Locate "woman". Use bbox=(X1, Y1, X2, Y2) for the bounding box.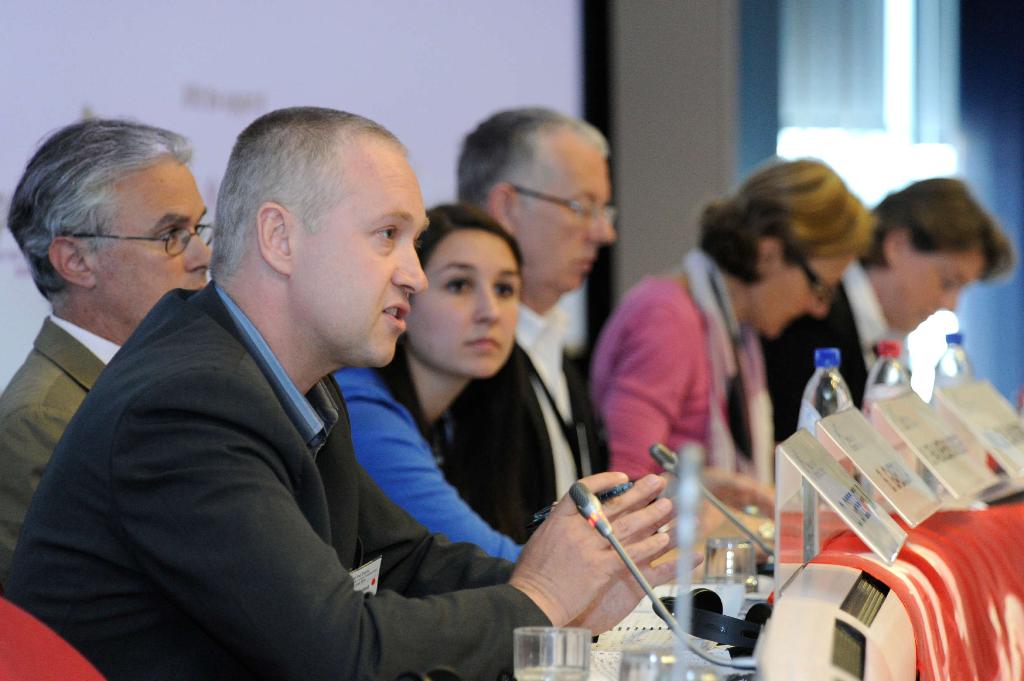
bbox=(332, 202, 531, 568).
